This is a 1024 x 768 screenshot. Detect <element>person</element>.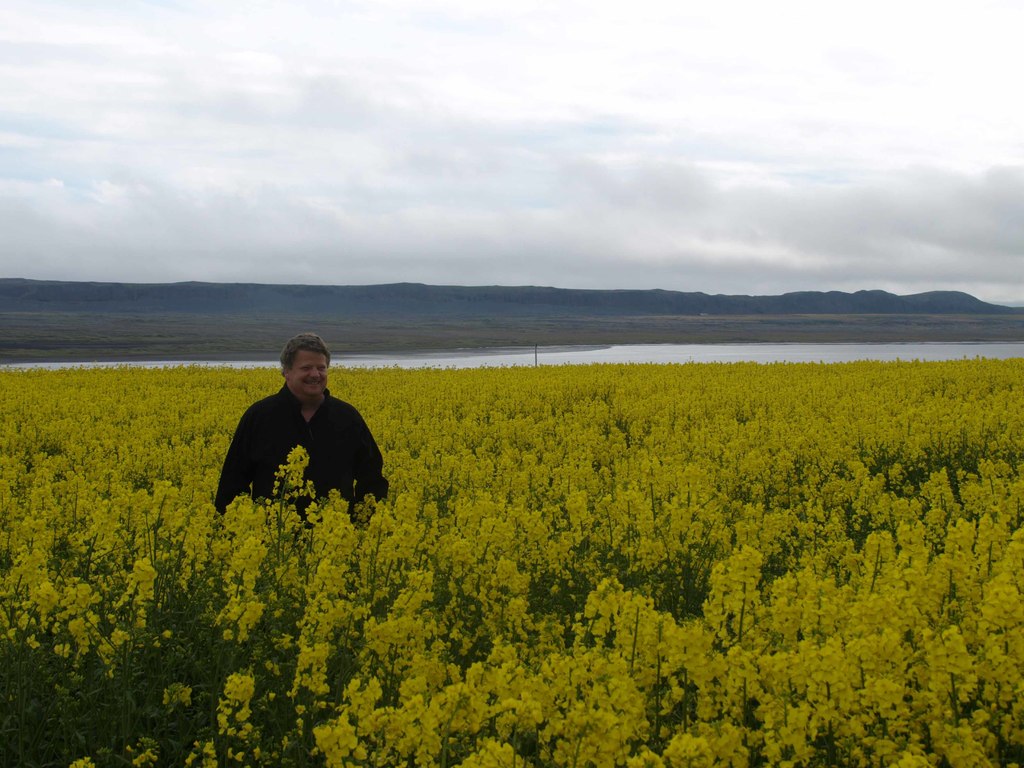
left=217, top=330, right=381, bottom=525.
